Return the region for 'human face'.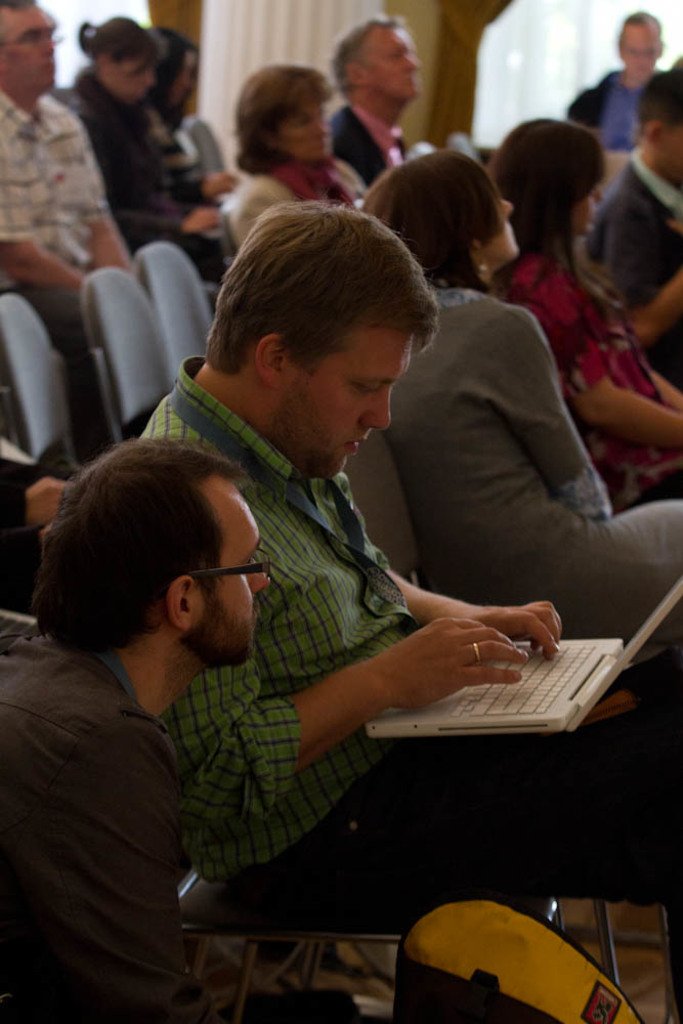
rect(366, 23, 423, 103).
